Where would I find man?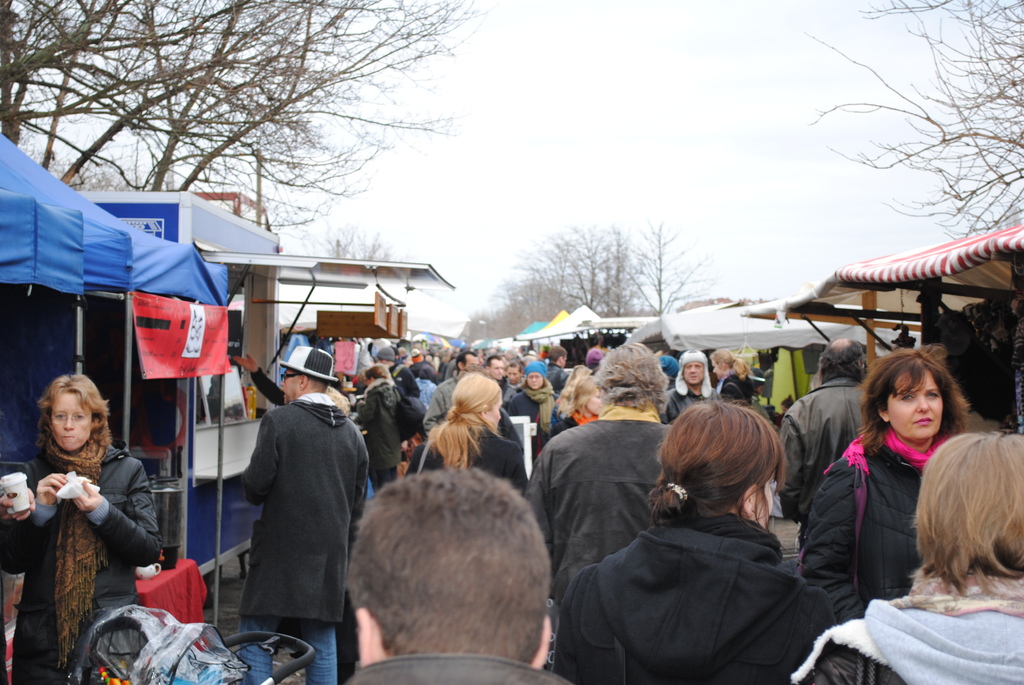
At [375, 346, 425, 400].
